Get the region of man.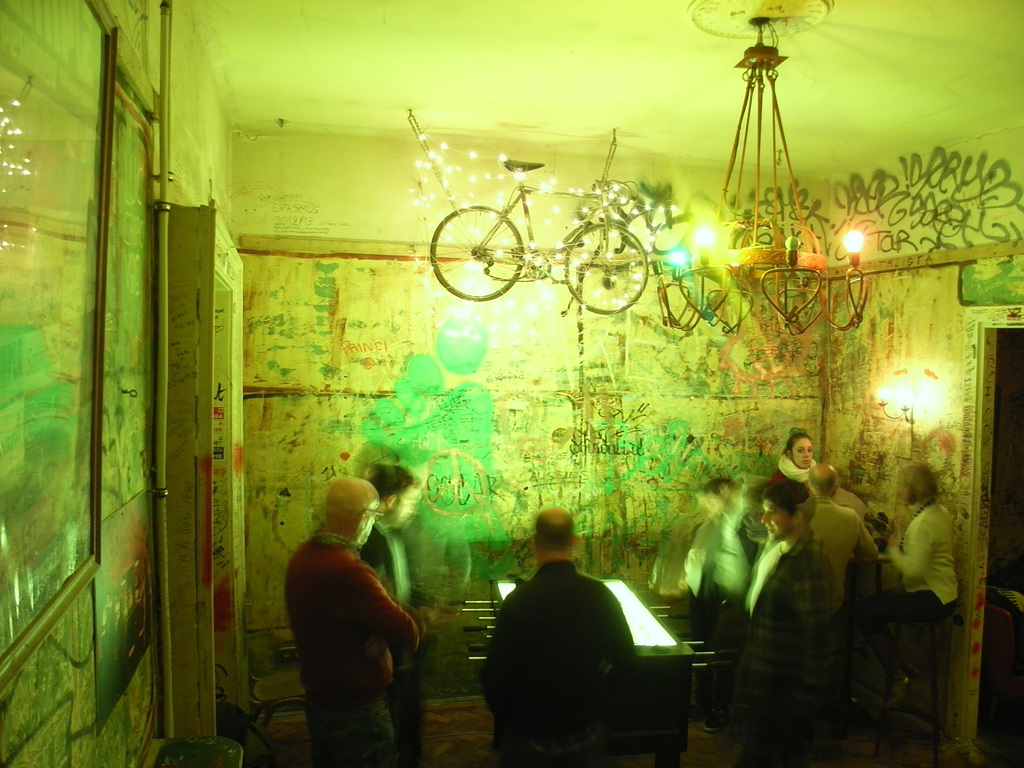
<box>472,506,642,767</box>.
